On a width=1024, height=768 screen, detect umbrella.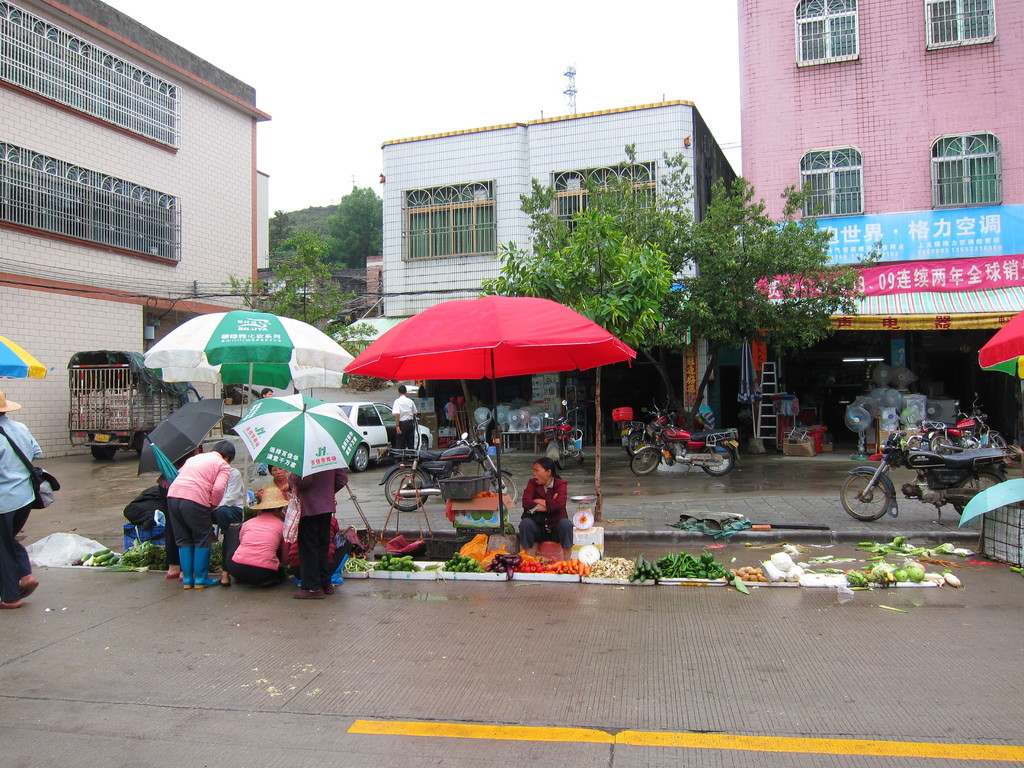
(left=140, top=310, right=357, bottom=506).
